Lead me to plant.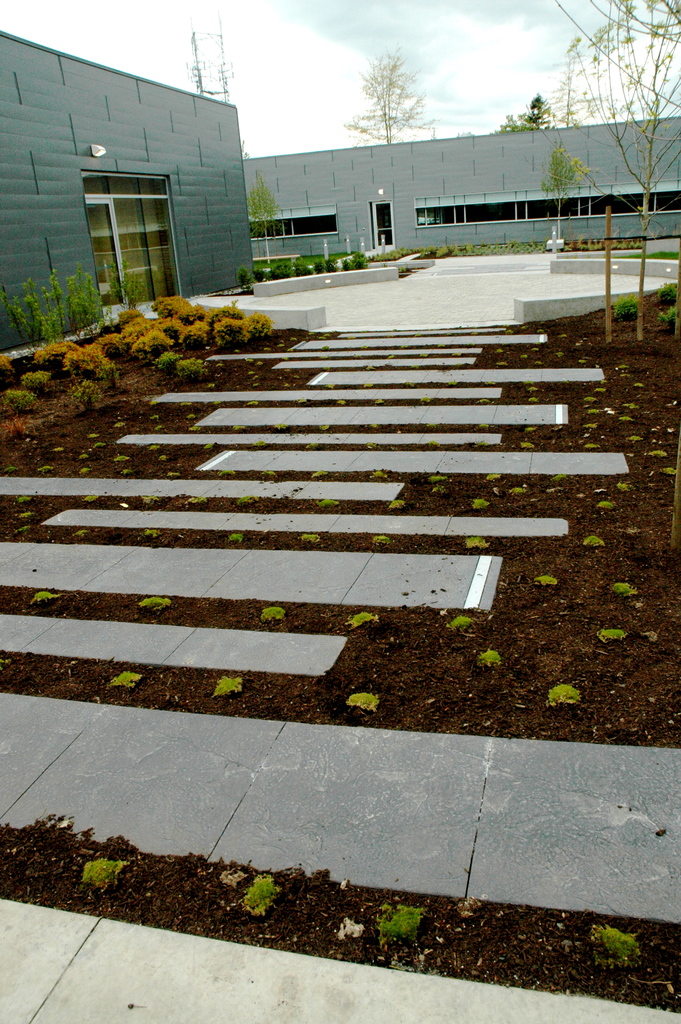
Lead to {"x1": 240, "y1": 311, "x2": 279, "y2": 349}.
